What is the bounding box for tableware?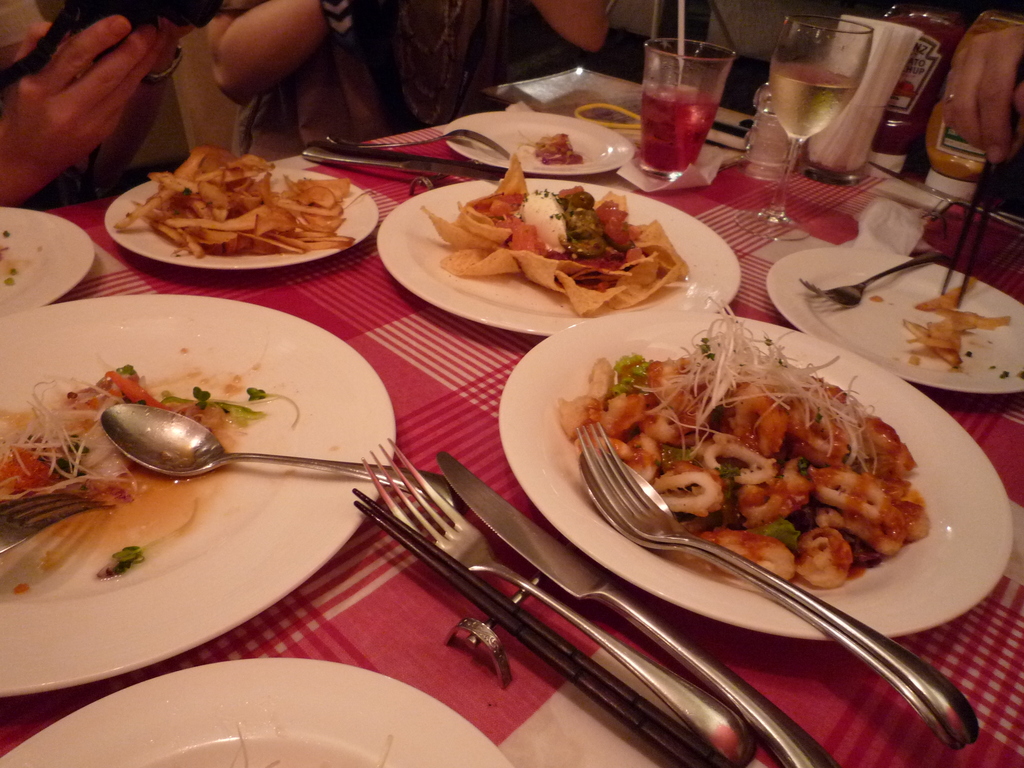
(500, 311, 1010, 637).
